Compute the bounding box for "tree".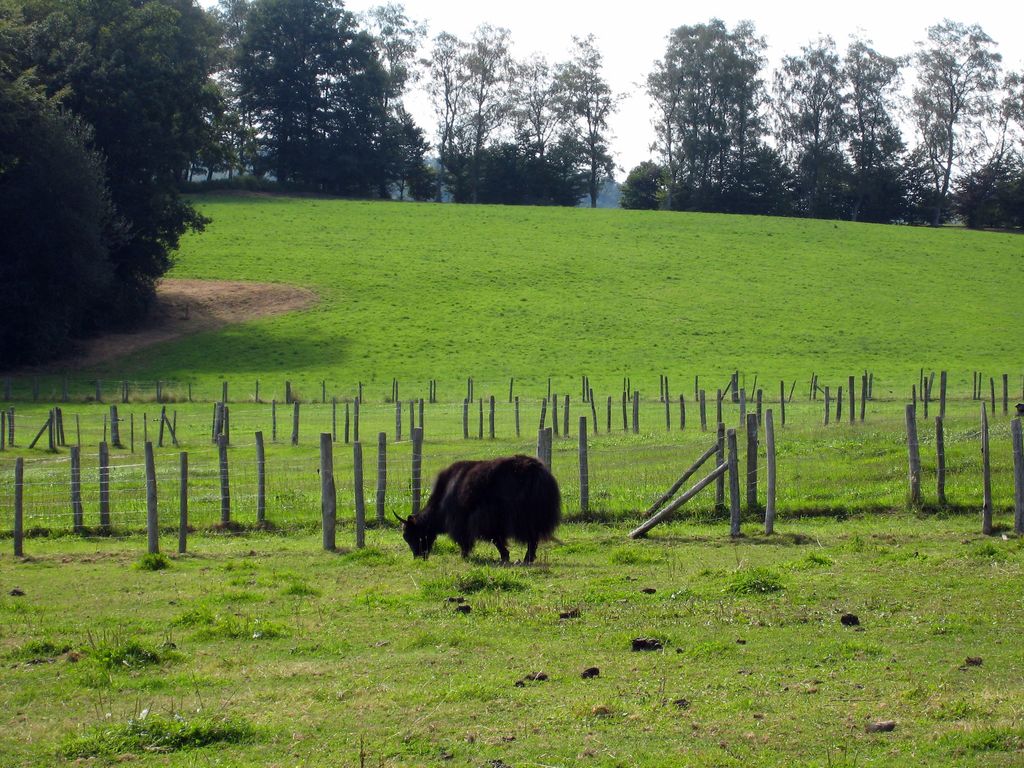
860,28,909,209.
